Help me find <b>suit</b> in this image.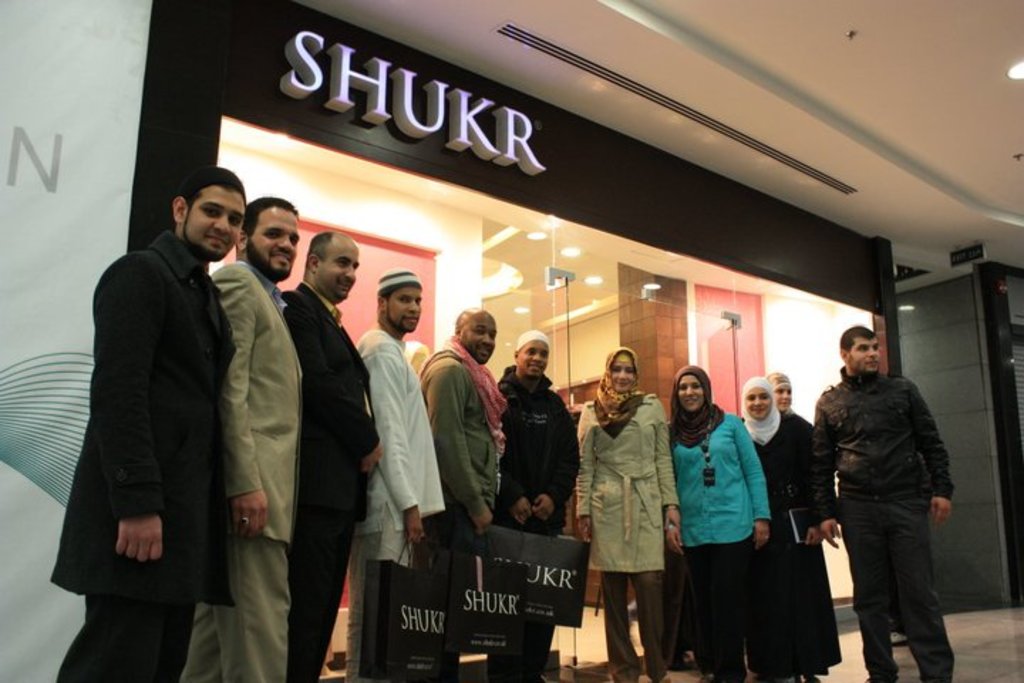
Found it: box=[294, 282, 390, 676].
